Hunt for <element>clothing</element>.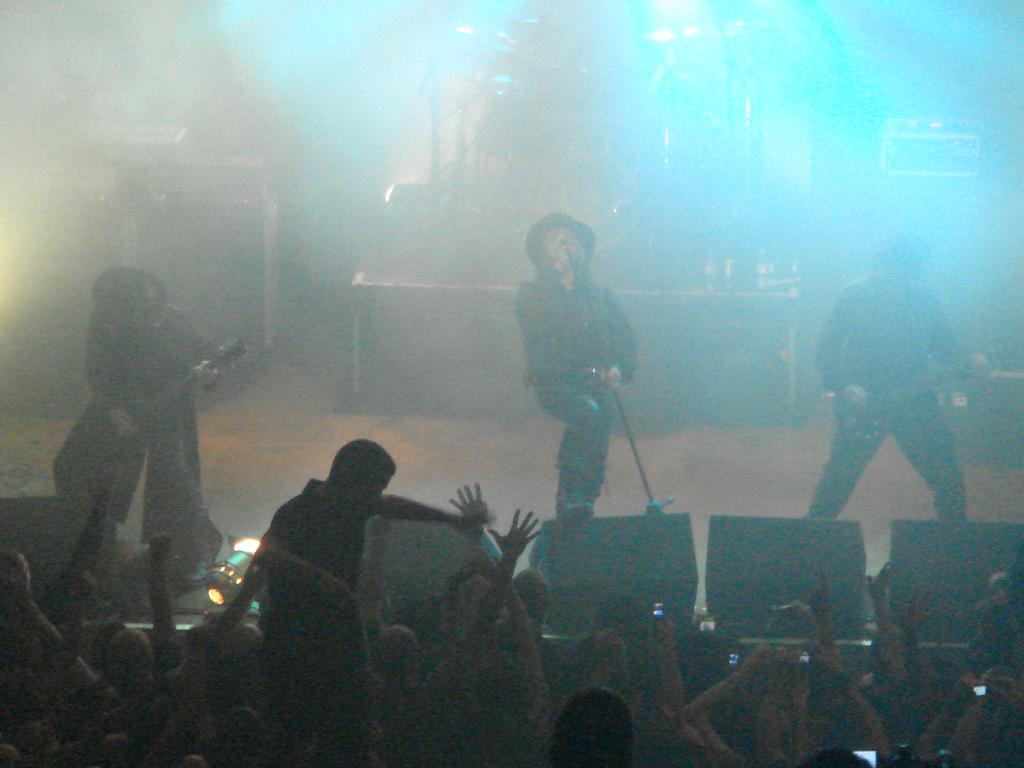
Hunted down at 514, 266, 636, 499.
